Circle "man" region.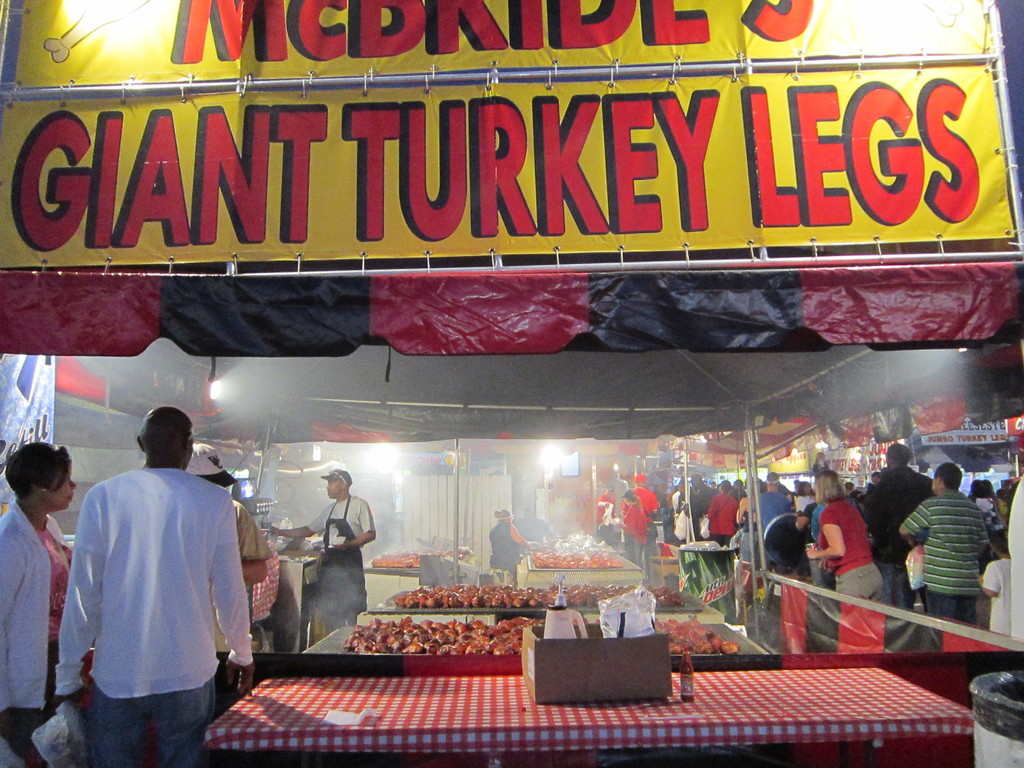
Region: 55/397/256/757.
